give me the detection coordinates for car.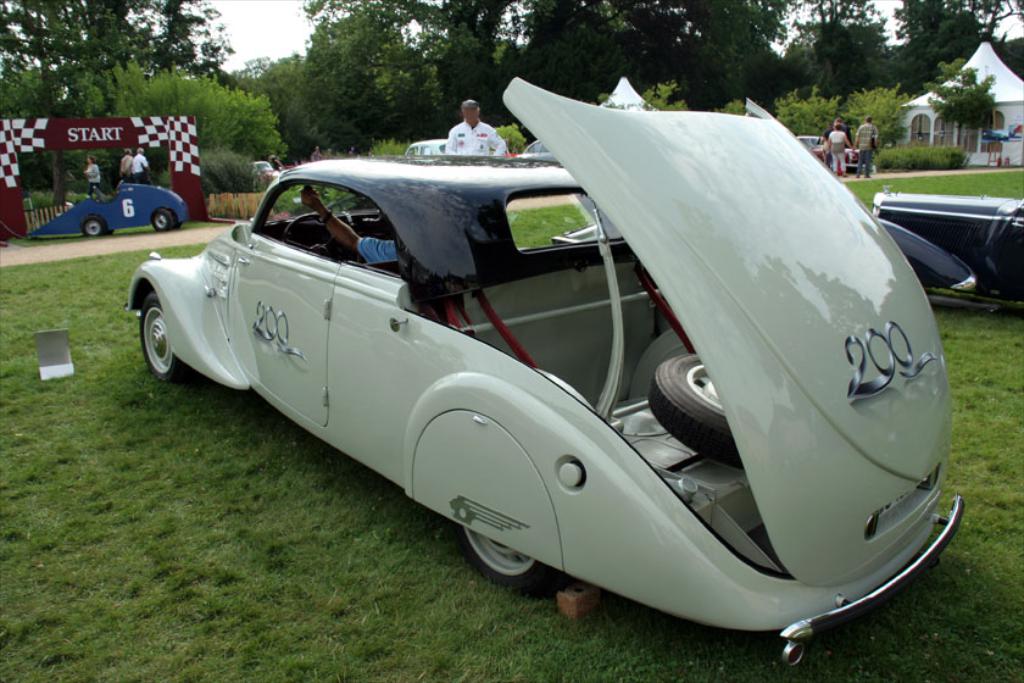
<region>134, 131, 935, 653</region>.
